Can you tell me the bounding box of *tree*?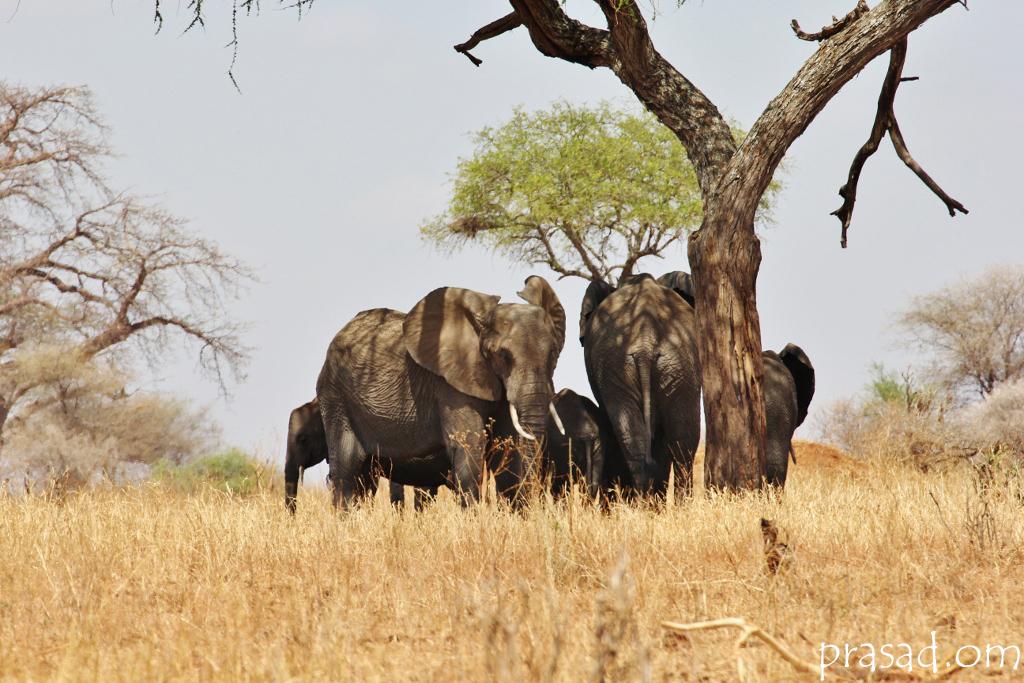
(0, 60, 263, 501).
